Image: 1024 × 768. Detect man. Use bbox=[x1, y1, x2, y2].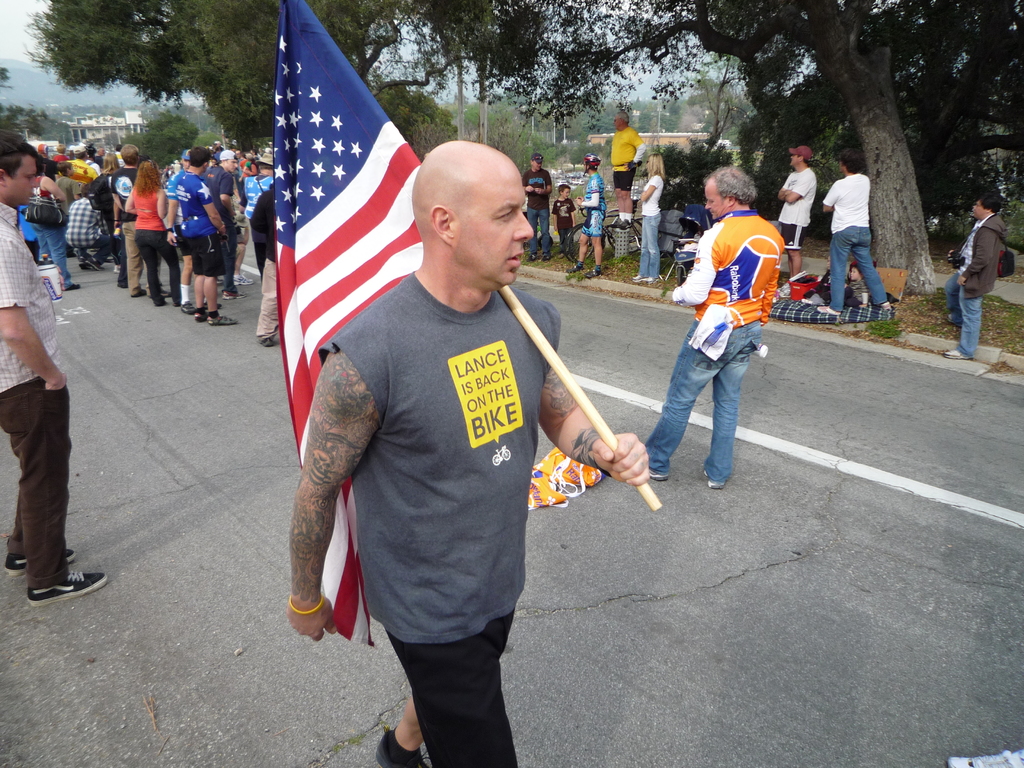
bbox=[771, 145, 816, 273].
